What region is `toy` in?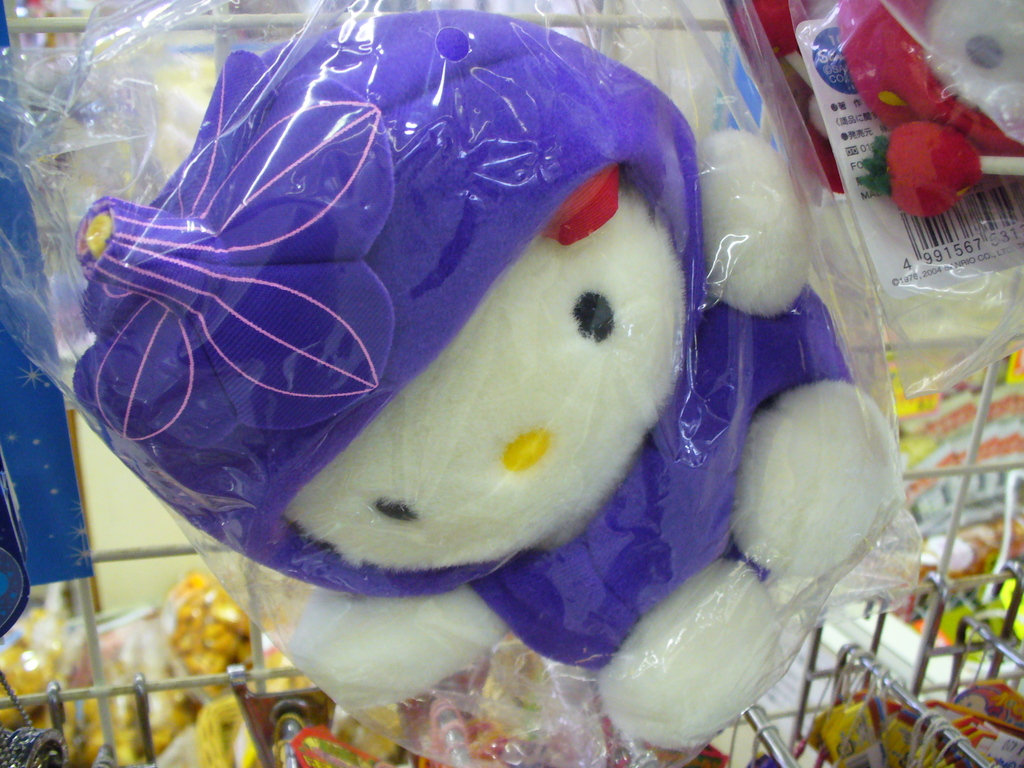
box=[835, 0, 1023, 220].
